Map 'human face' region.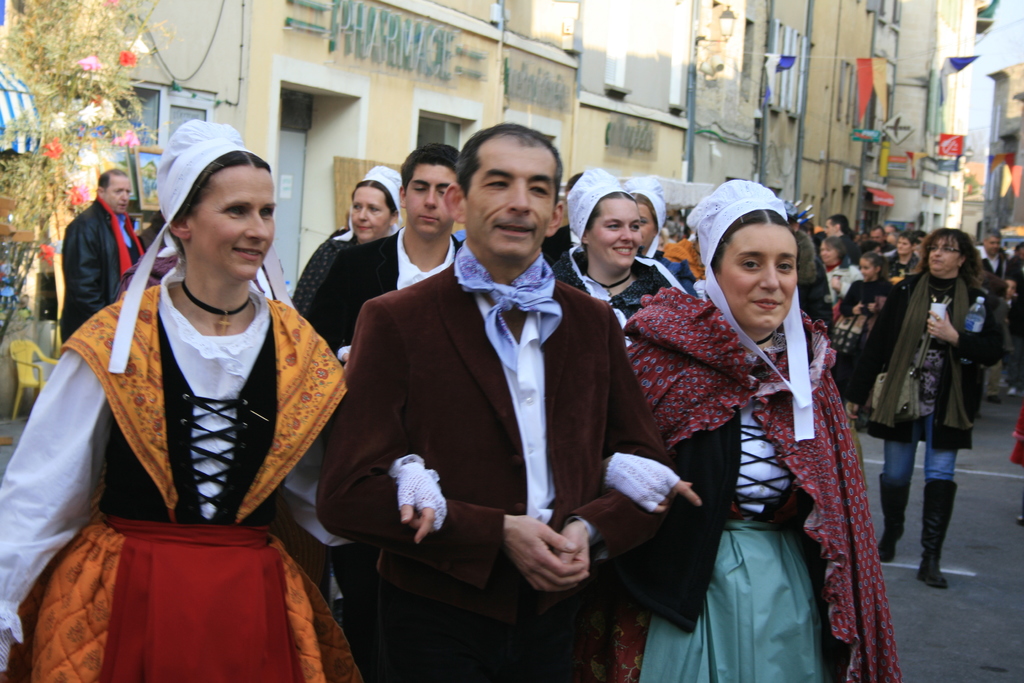
Mapped to [927,238,966,273].
